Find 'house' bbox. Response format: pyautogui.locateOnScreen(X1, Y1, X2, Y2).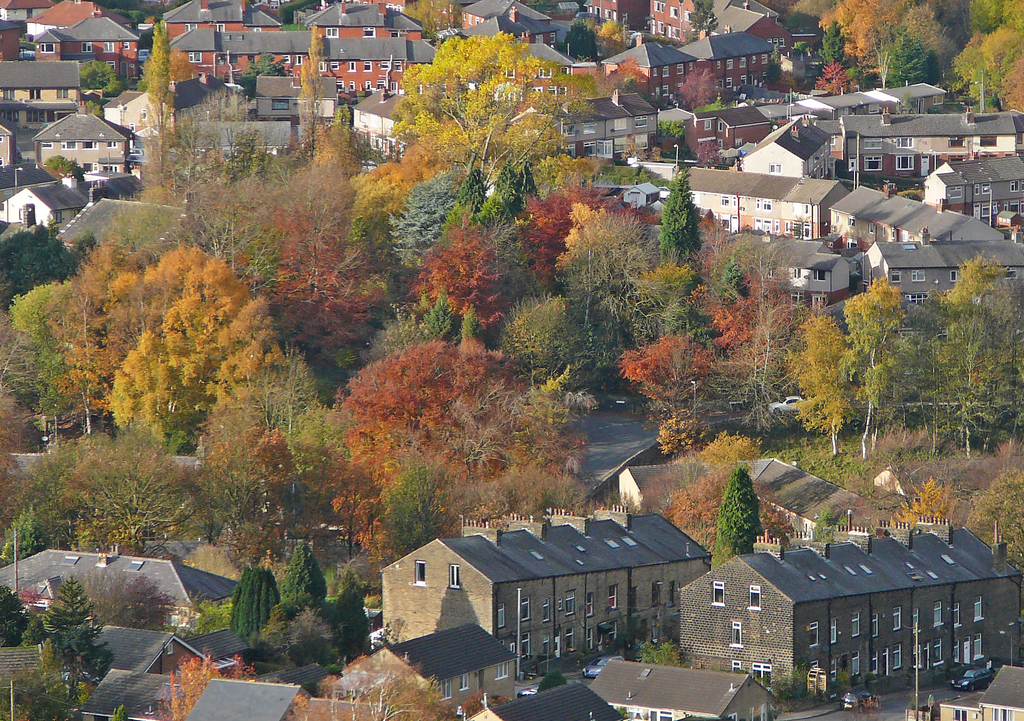
pyautogui.locateOnScreen(149, 630, 243, 677).
